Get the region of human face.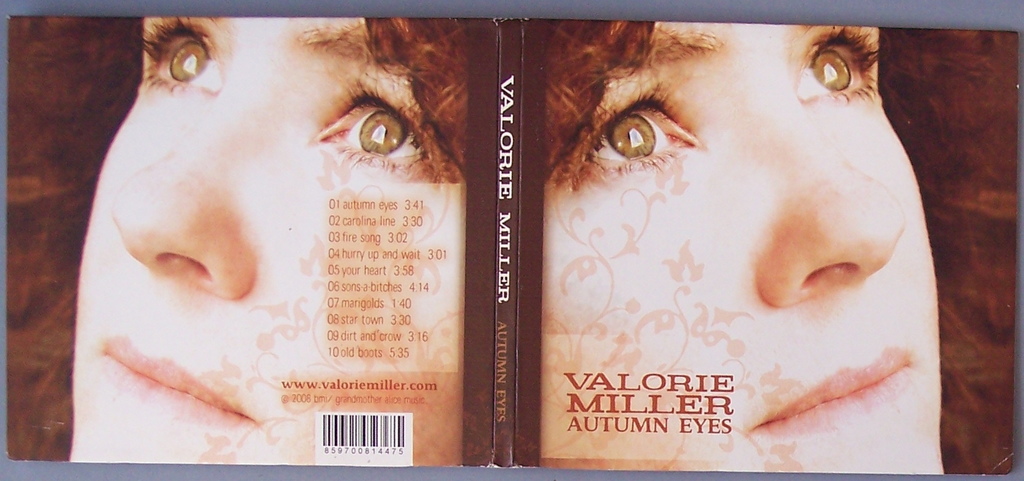
x1=65, y1=5, x2=468, y2=467.
